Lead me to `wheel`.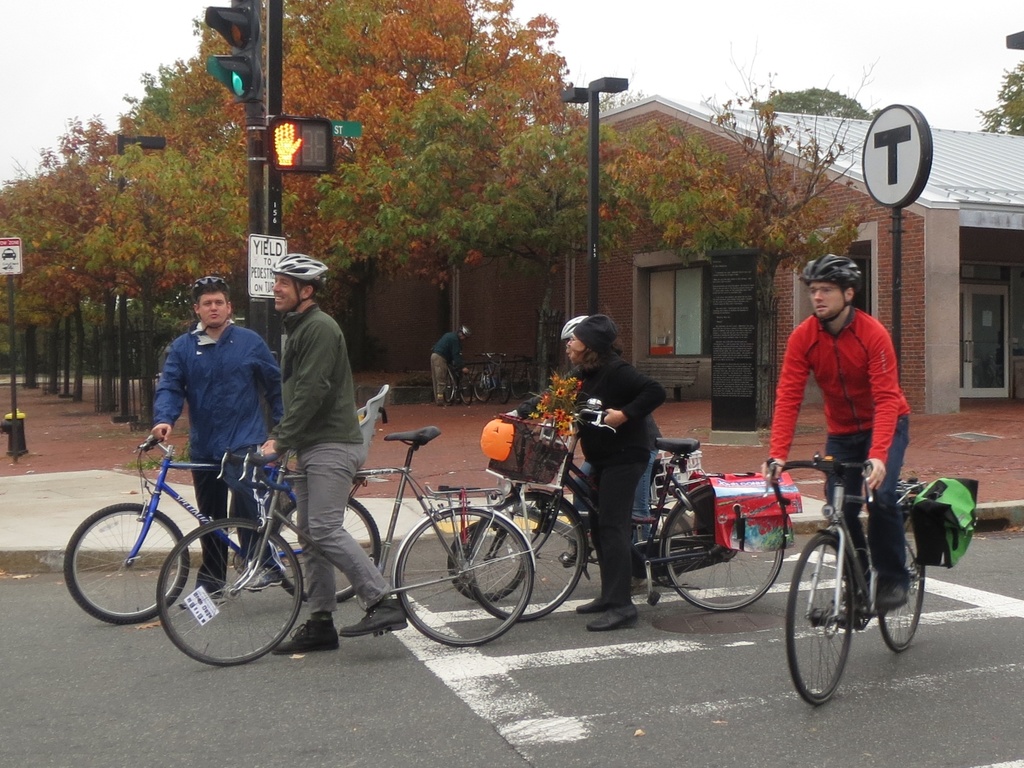
Lead to pyautogui.locateOnScreen(473, 371, 490, 400).
